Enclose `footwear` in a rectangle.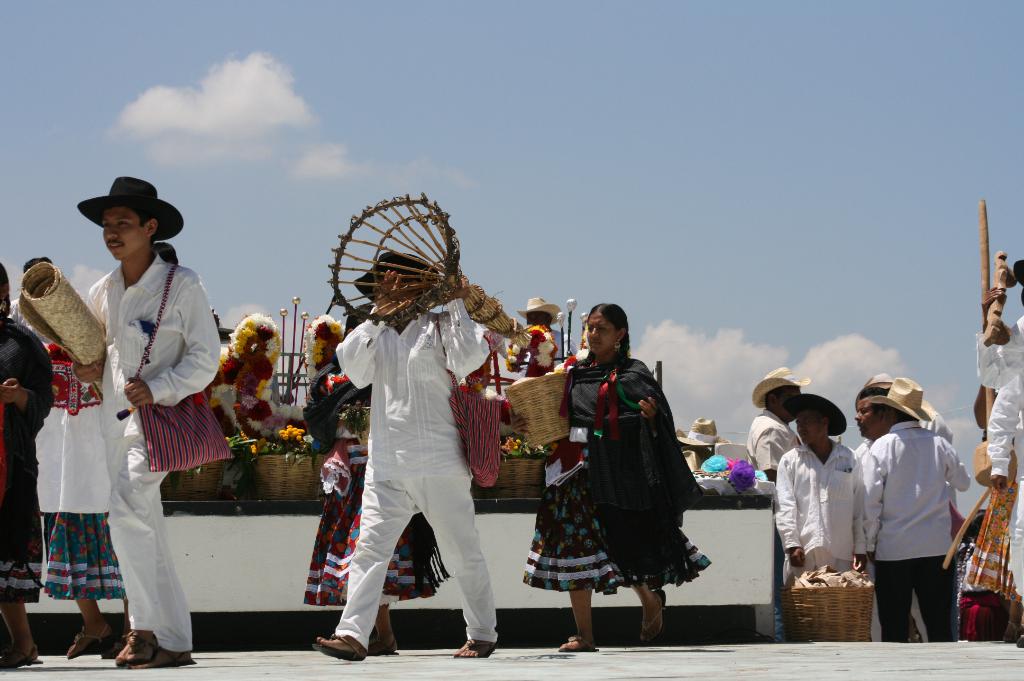
BBox(116, 629, 159, 664).
